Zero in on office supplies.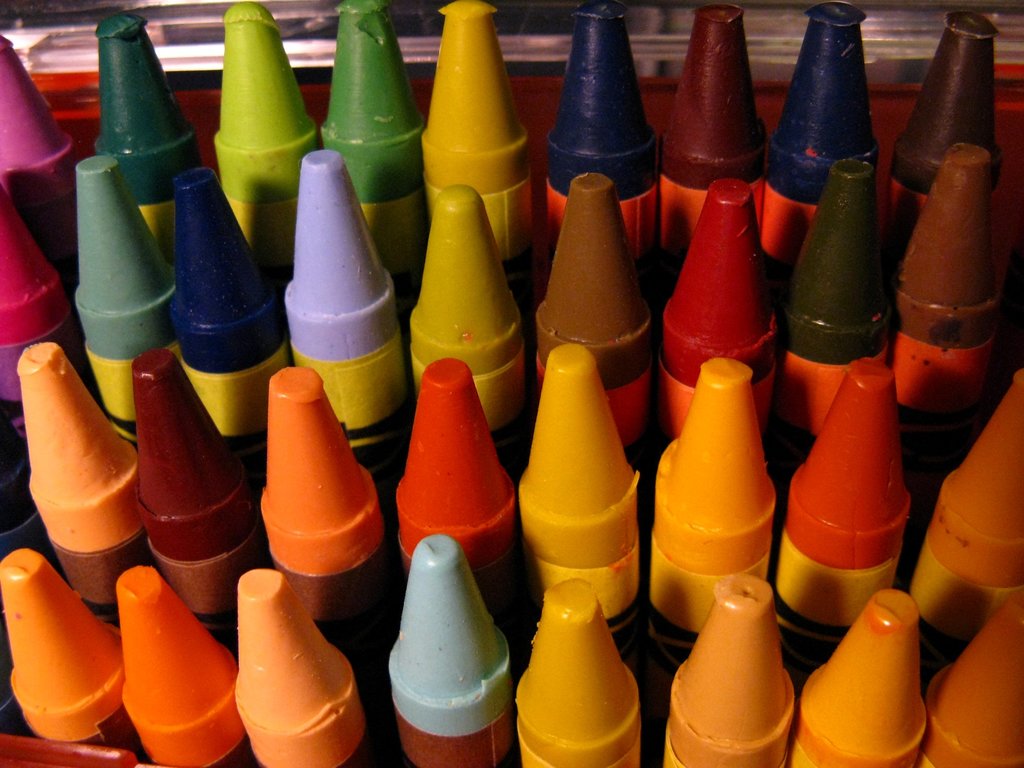
Zeroed in: left=173, top=175, right=275, bottom=429.
